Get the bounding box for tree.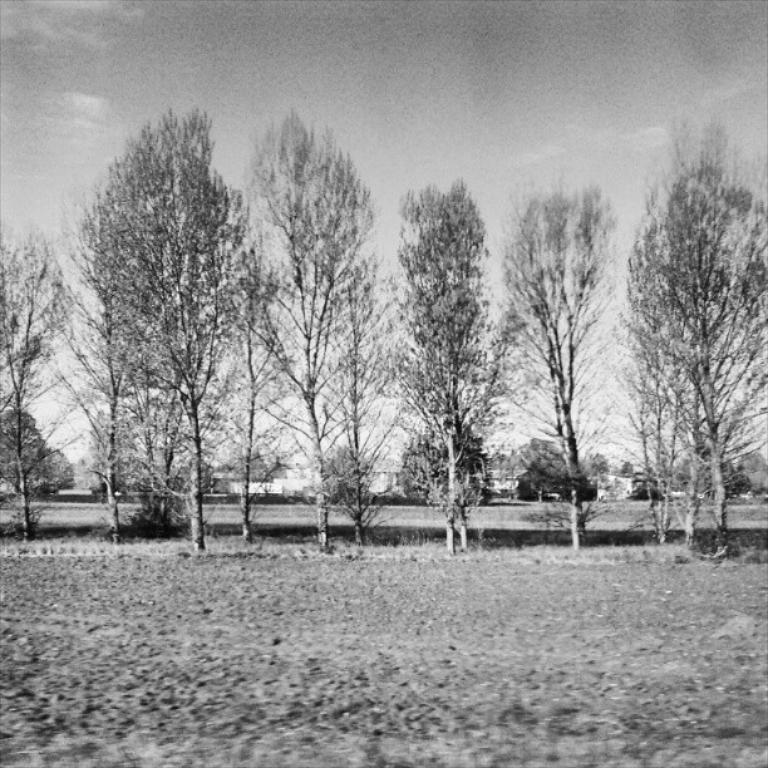
29 451 75 494.
